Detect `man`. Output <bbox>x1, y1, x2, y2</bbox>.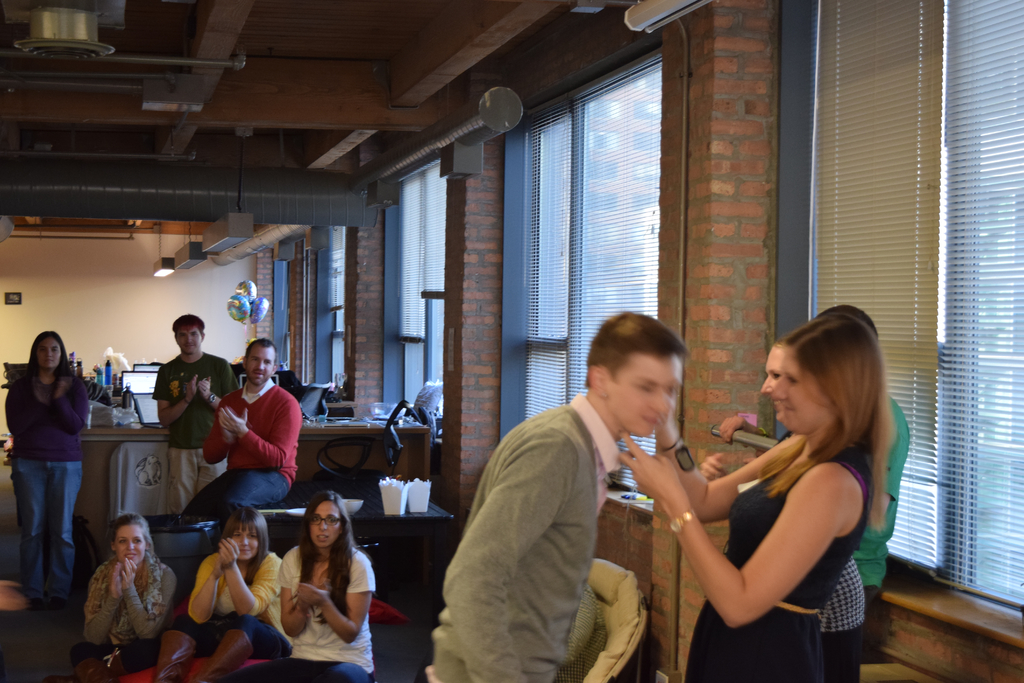
<bbox>185, 340, 300, 522</bbox>.
